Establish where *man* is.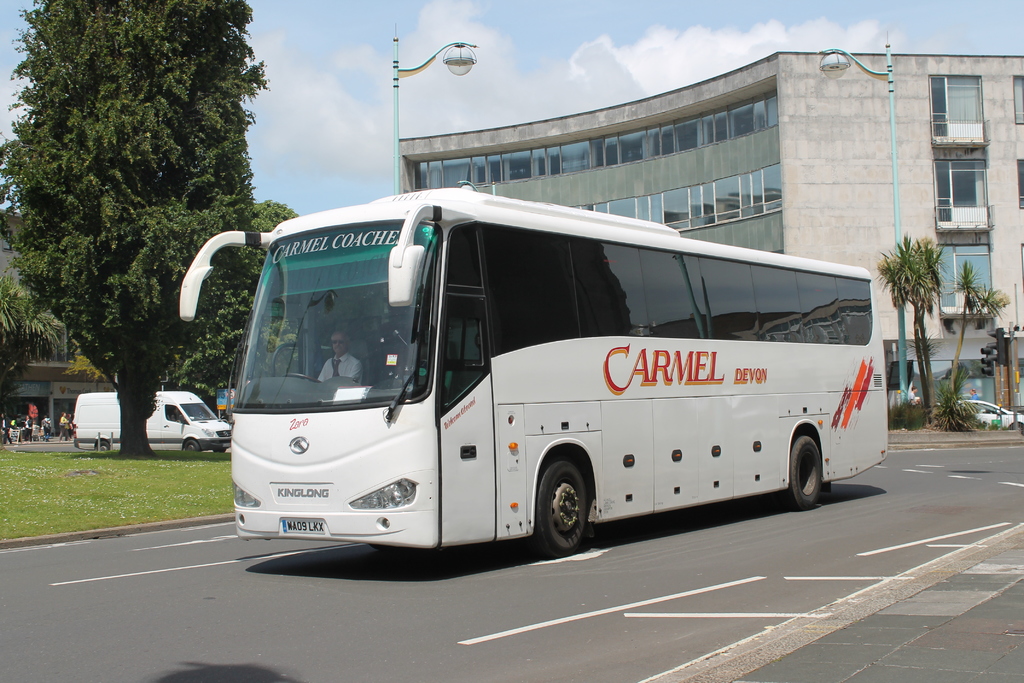
Established at 44, 413, 52, 444.
